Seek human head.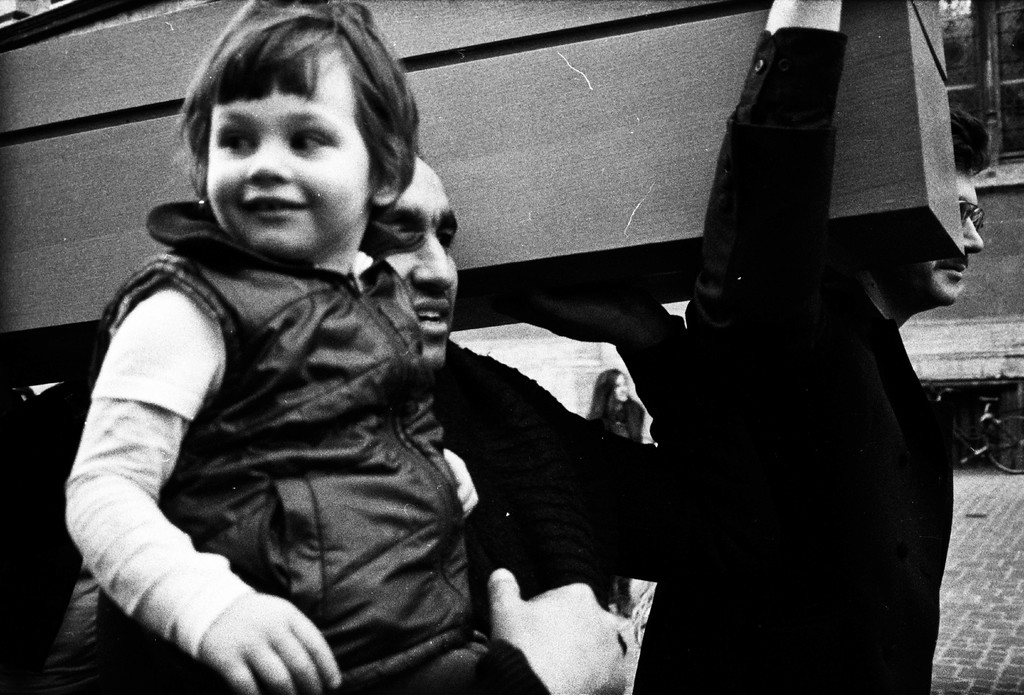
187 29 417 260.
